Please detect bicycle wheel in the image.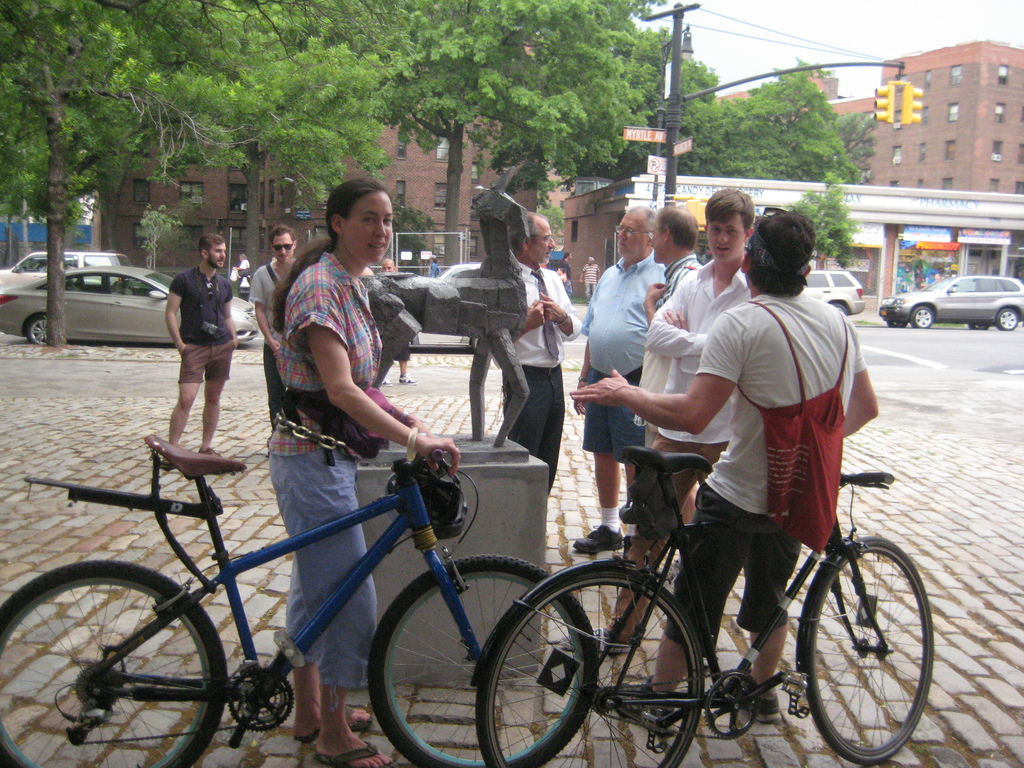
left=366, top=552, right=599, bottom=767.
